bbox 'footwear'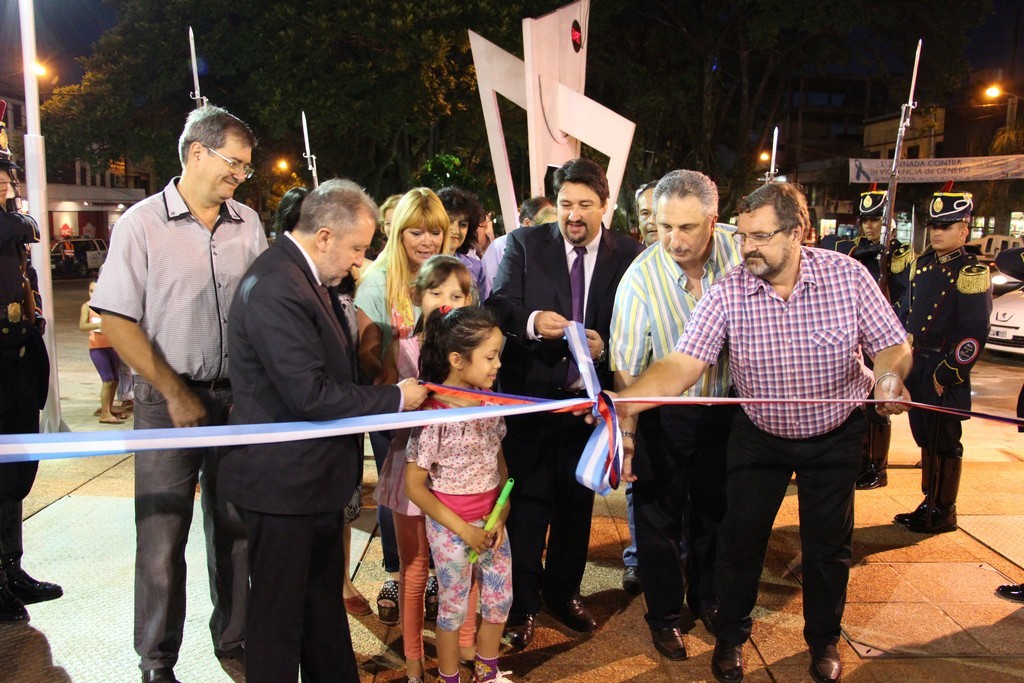
detection(472, 651, 514, 682)
